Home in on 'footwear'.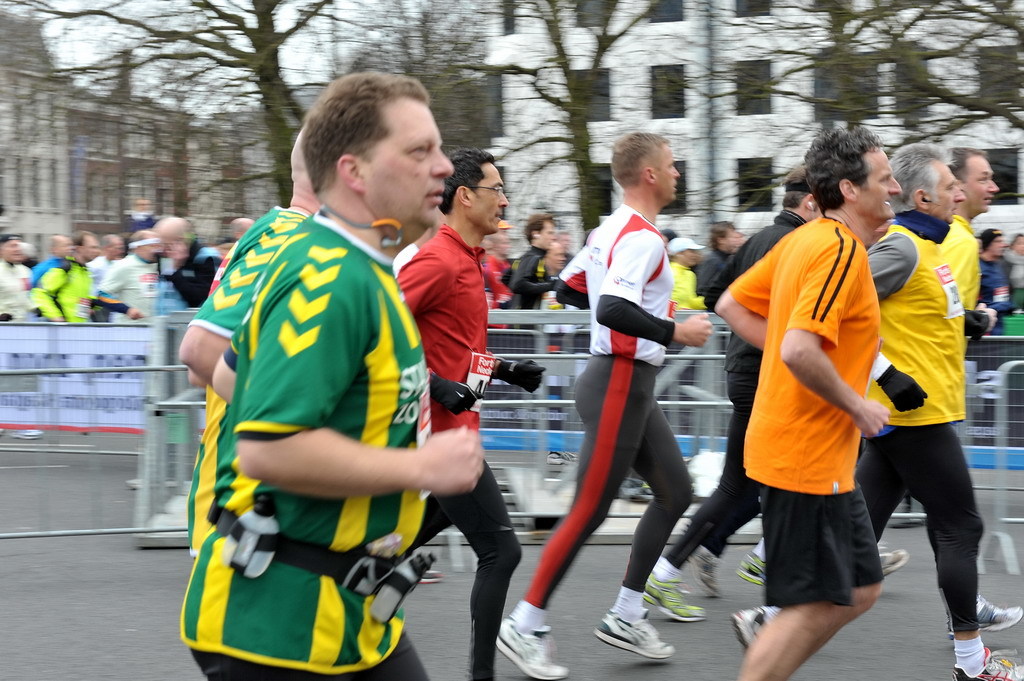
Homed in at box(600, 592, 678, 661).
